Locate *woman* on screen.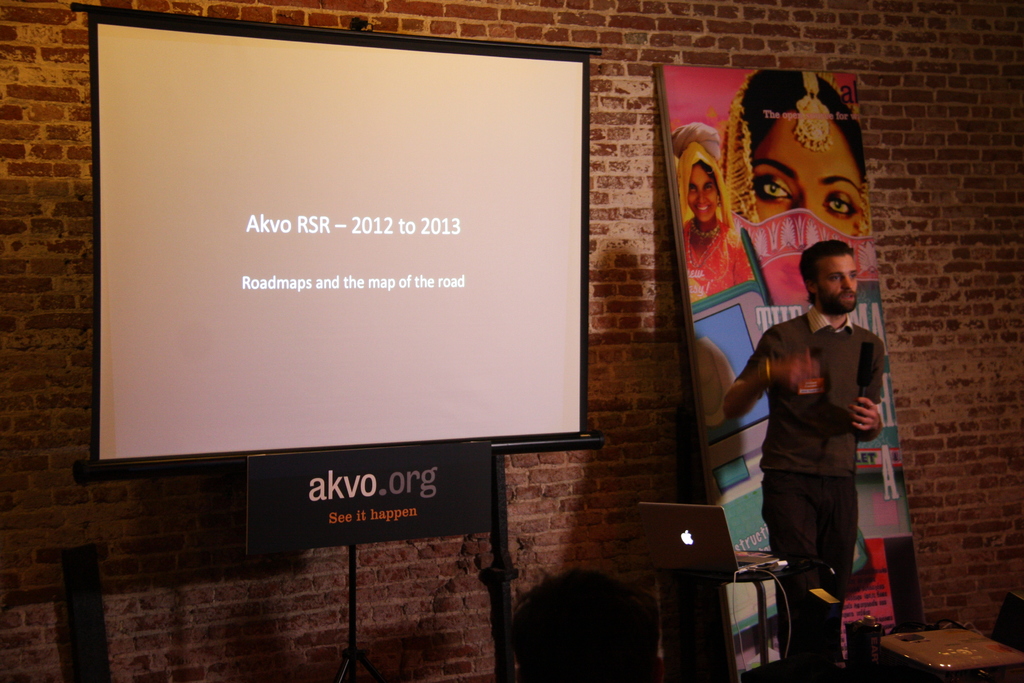
On screen at (x1=717, y1=66, x2=879, y2=310).
